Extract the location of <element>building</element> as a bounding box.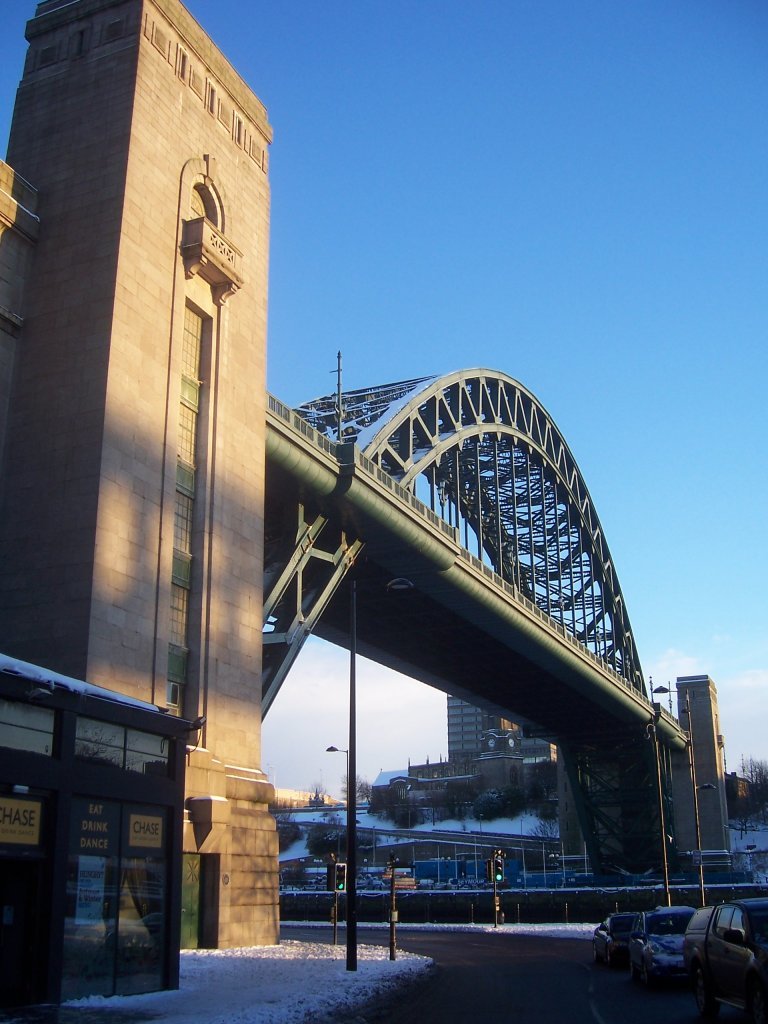
(x1=442, y1=695, x2=530, y2=780).
